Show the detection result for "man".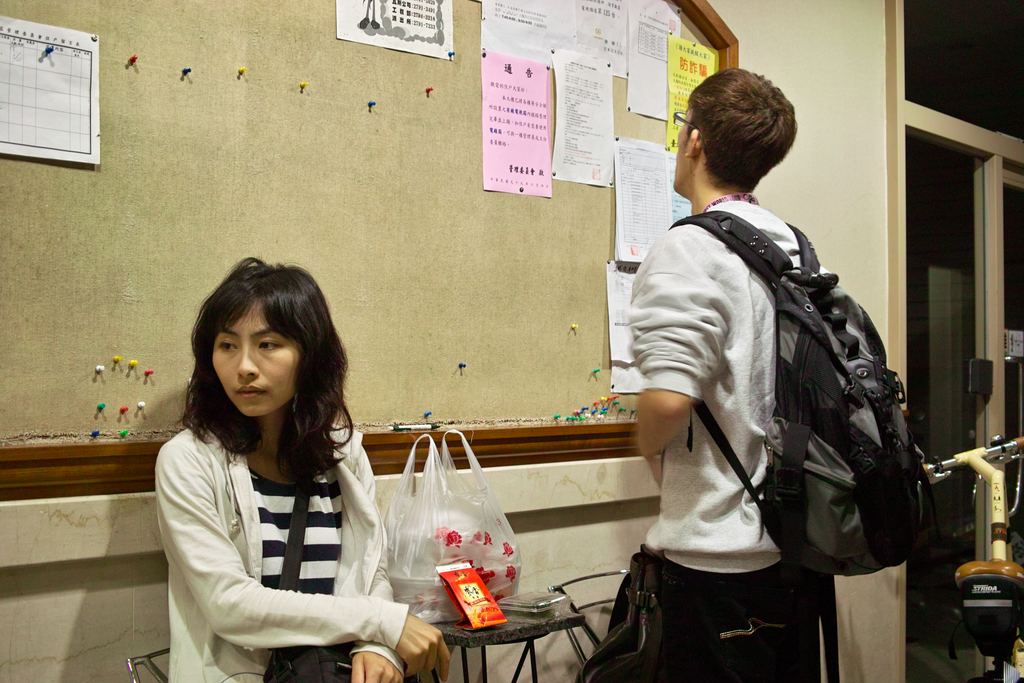
618:79:936:668.
